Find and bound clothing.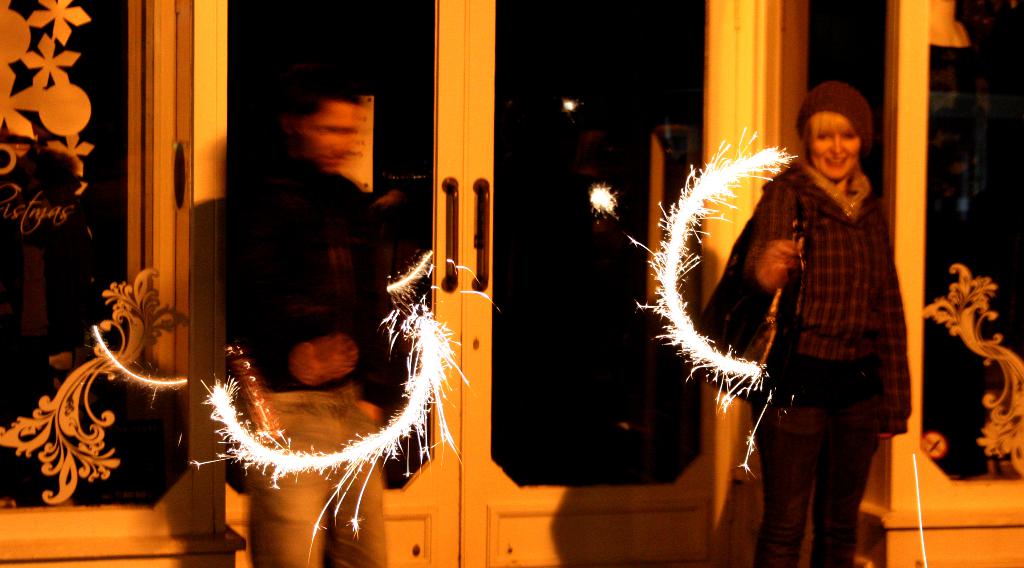
Bound: l=230, t=147, r=413, b=567.
